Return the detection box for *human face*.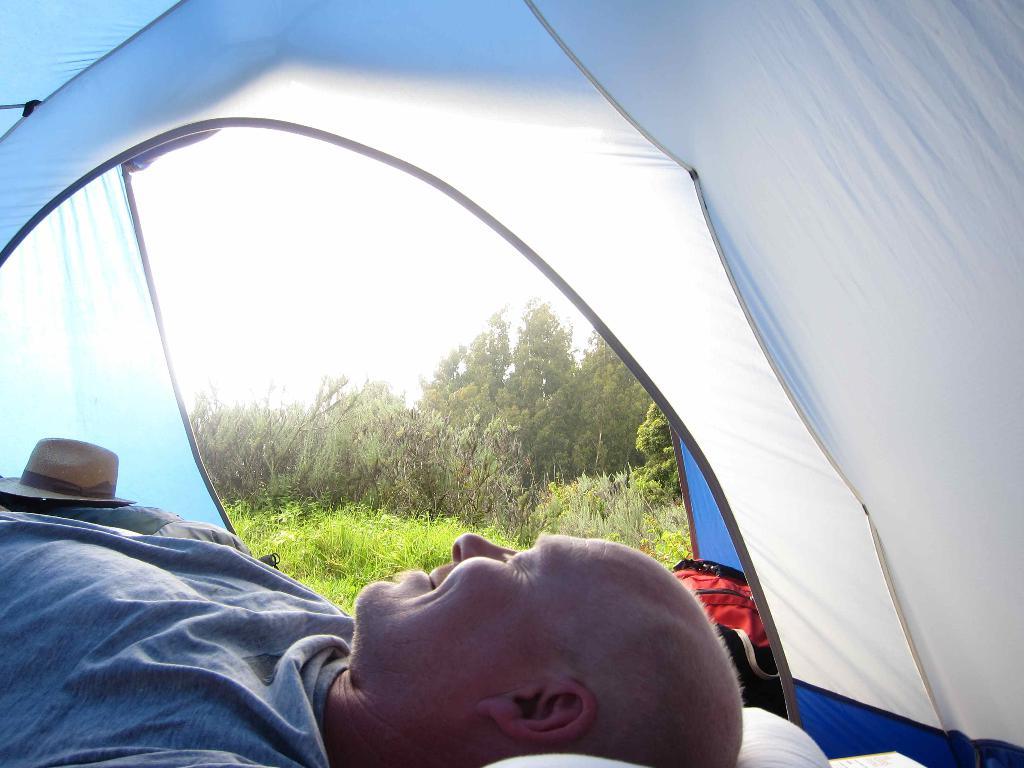
<region>352, 531, 600, 683</region>.
